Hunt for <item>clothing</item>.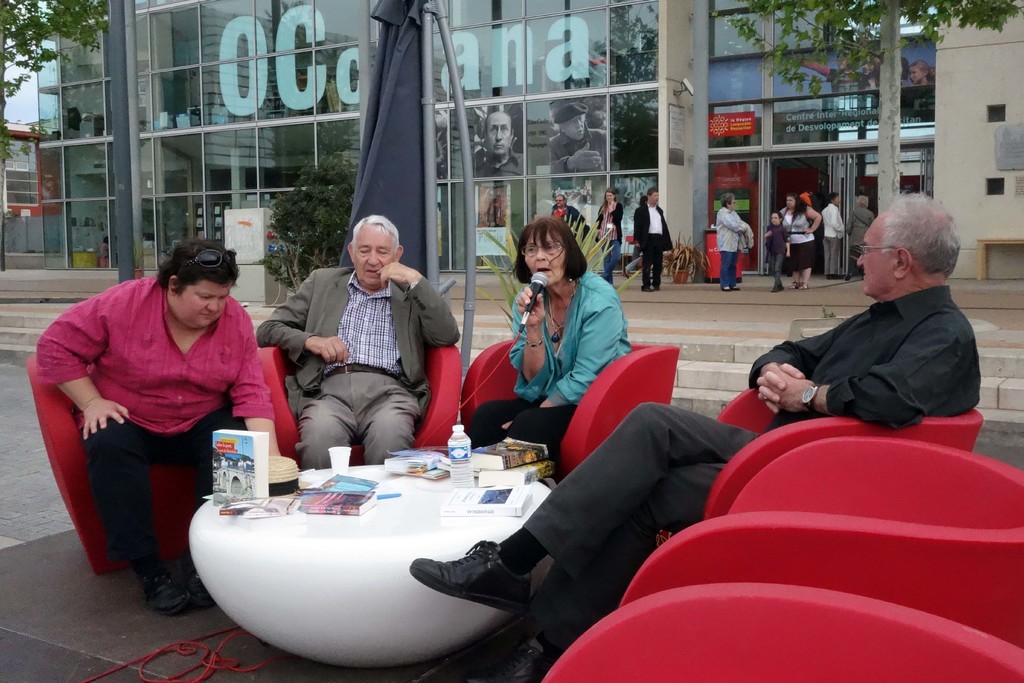
Hunted down at BBox(842, 210, 872, 255).
